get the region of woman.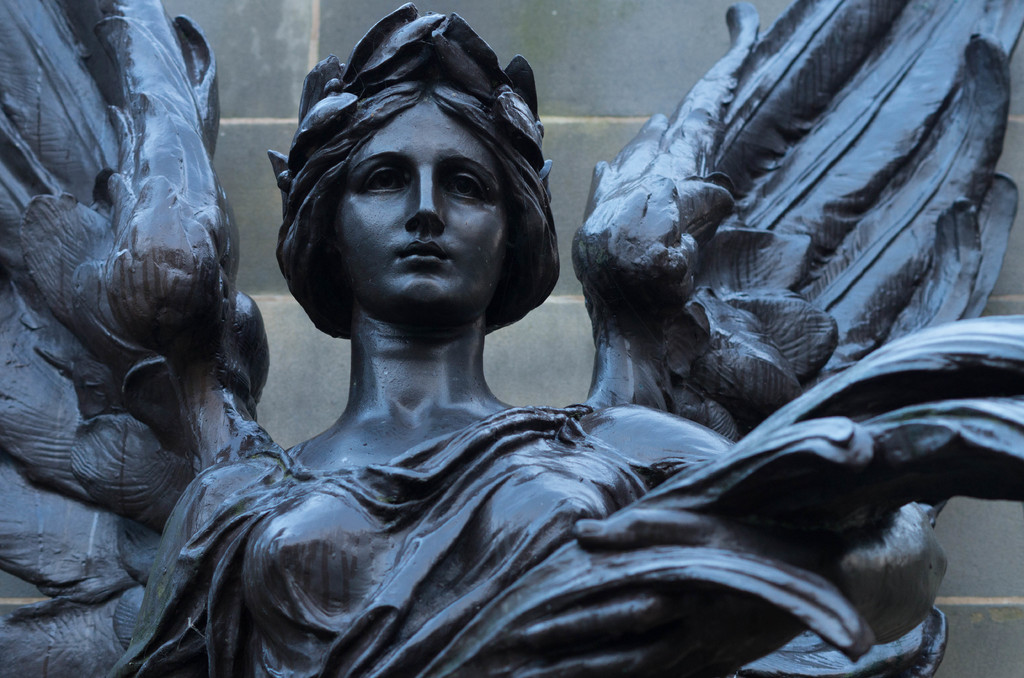
[x1=180, y1=0, x2=909, y2=659].
